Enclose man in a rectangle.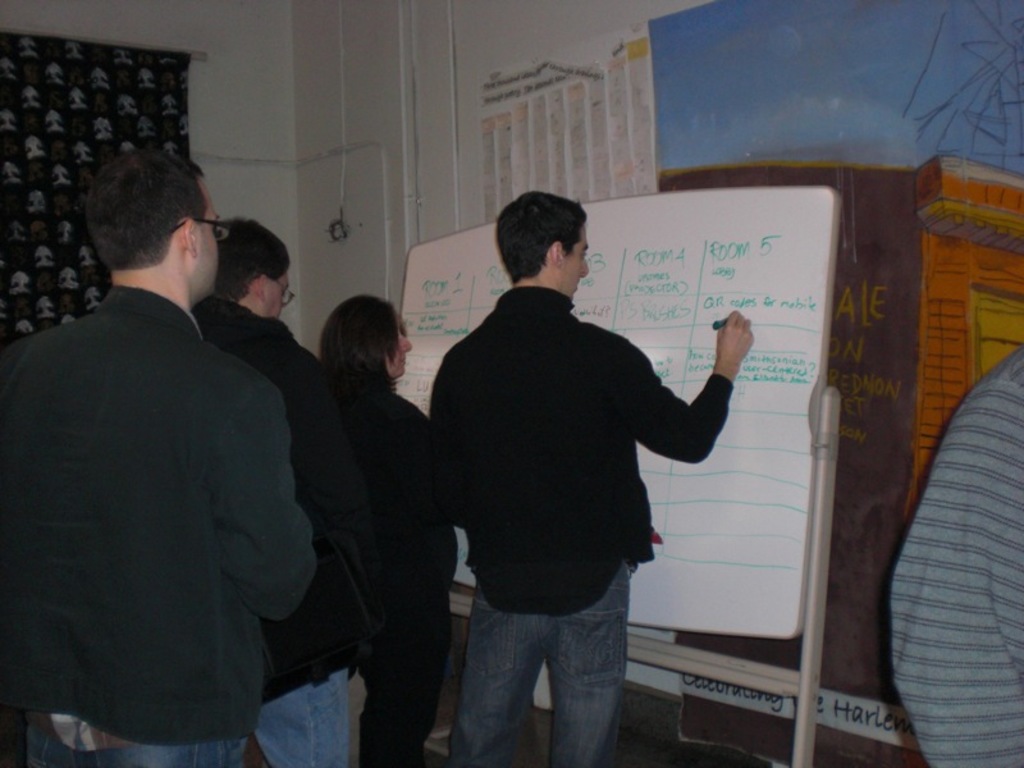
0/143/310/767.
